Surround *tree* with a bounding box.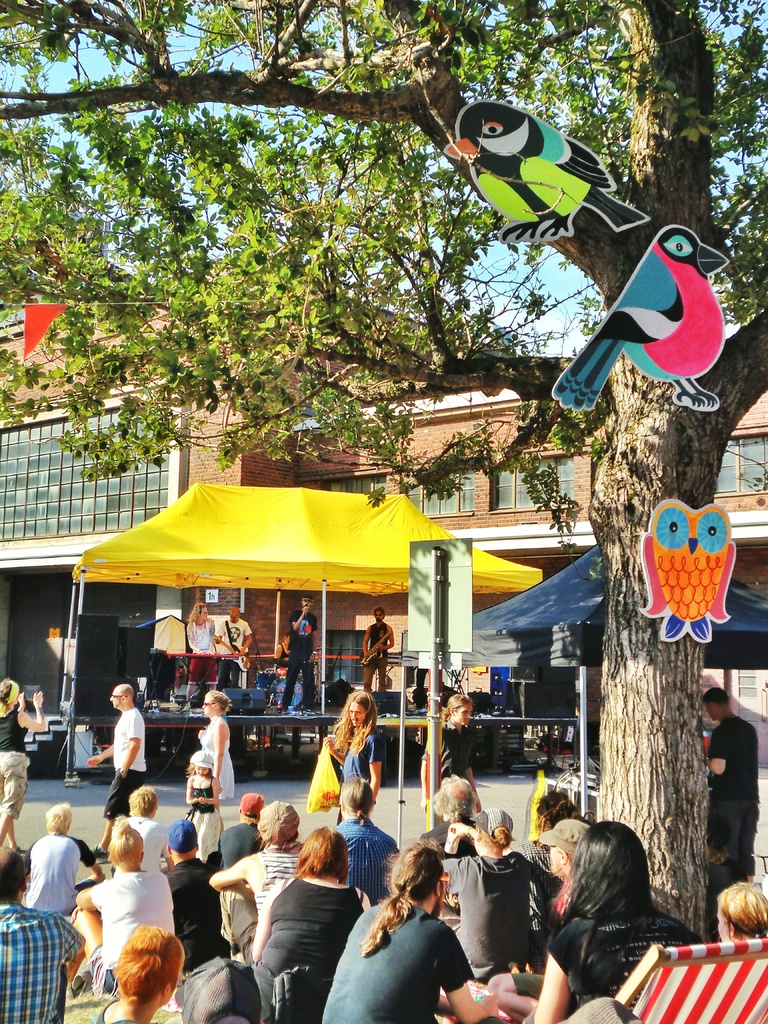
[x1=0, y1=0, x2=767, y2=964].
